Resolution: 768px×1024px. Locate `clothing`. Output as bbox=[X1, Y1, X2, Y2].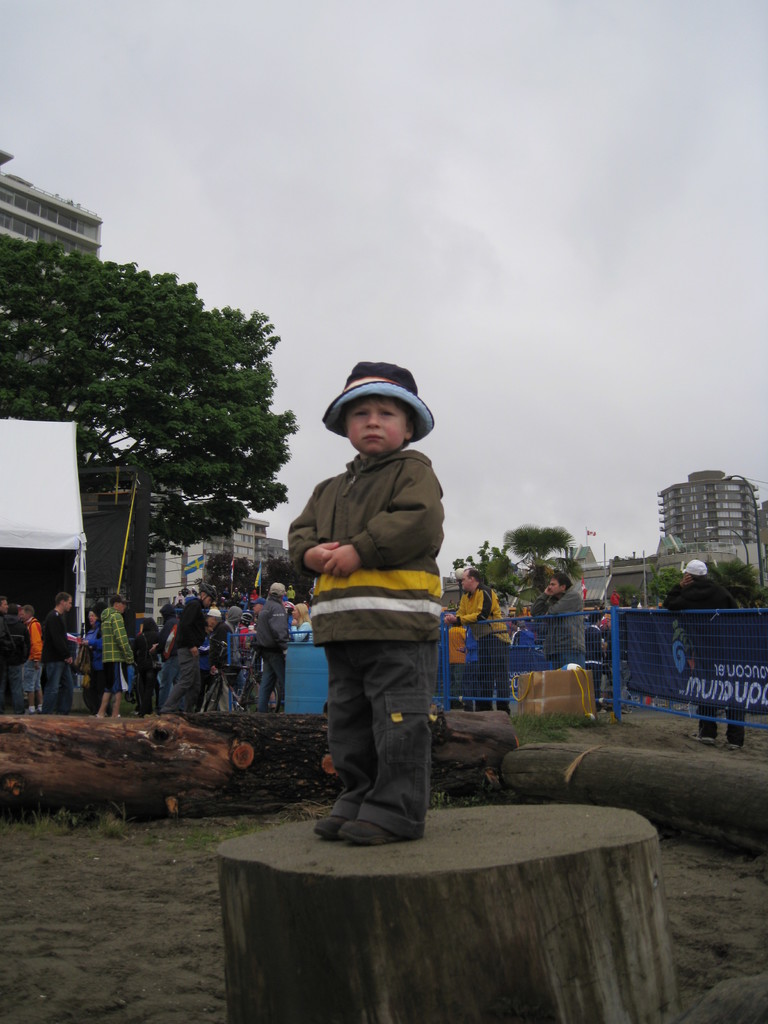
bbox=[84, 621, 102, 714].
